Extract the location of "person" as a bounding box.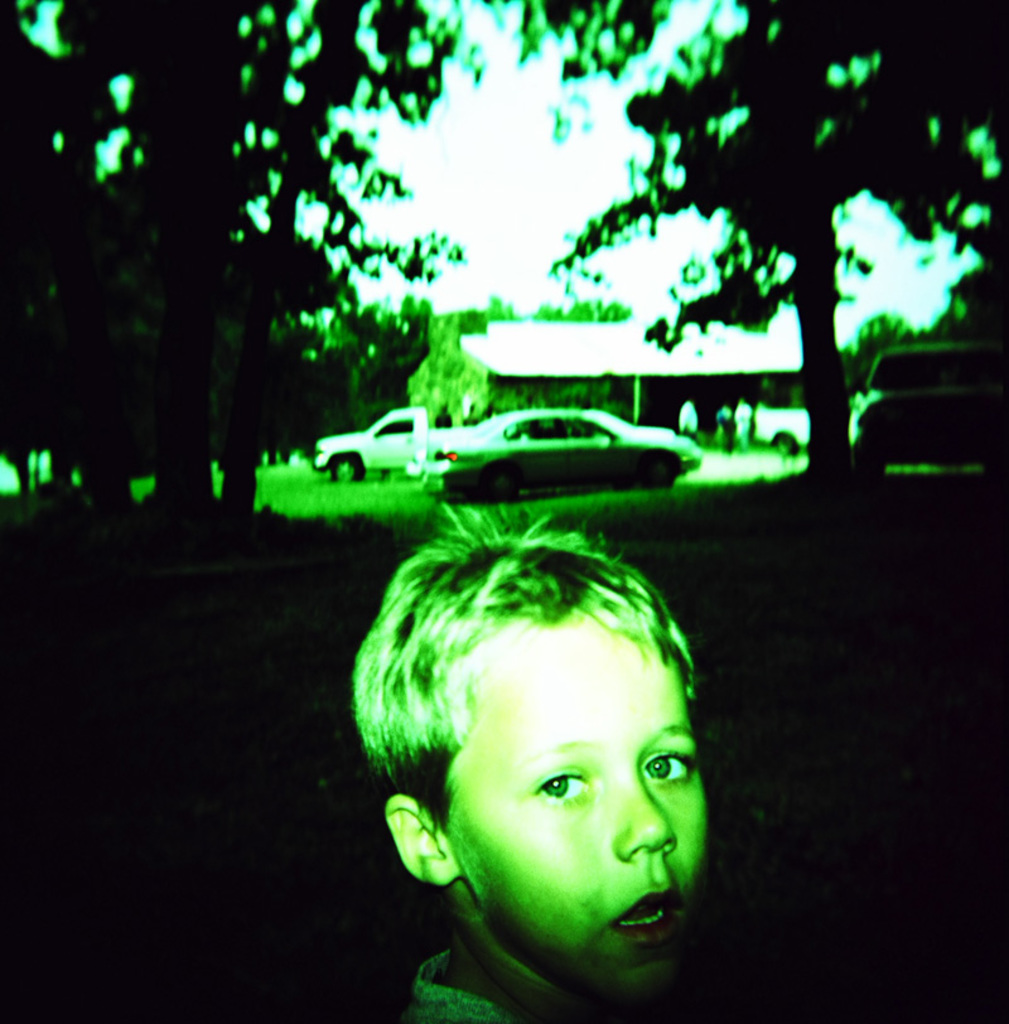
left=351, top=501, right=709, bottom=1023.
